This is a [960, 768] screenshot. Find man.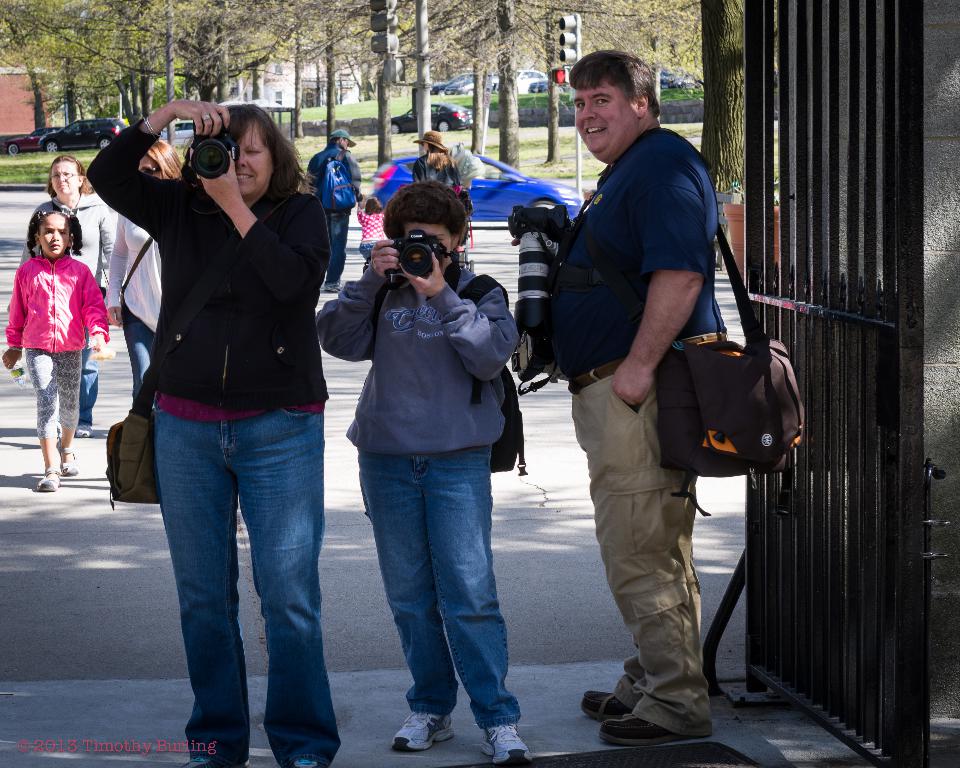
Bounding box: 311:130:371:298.
